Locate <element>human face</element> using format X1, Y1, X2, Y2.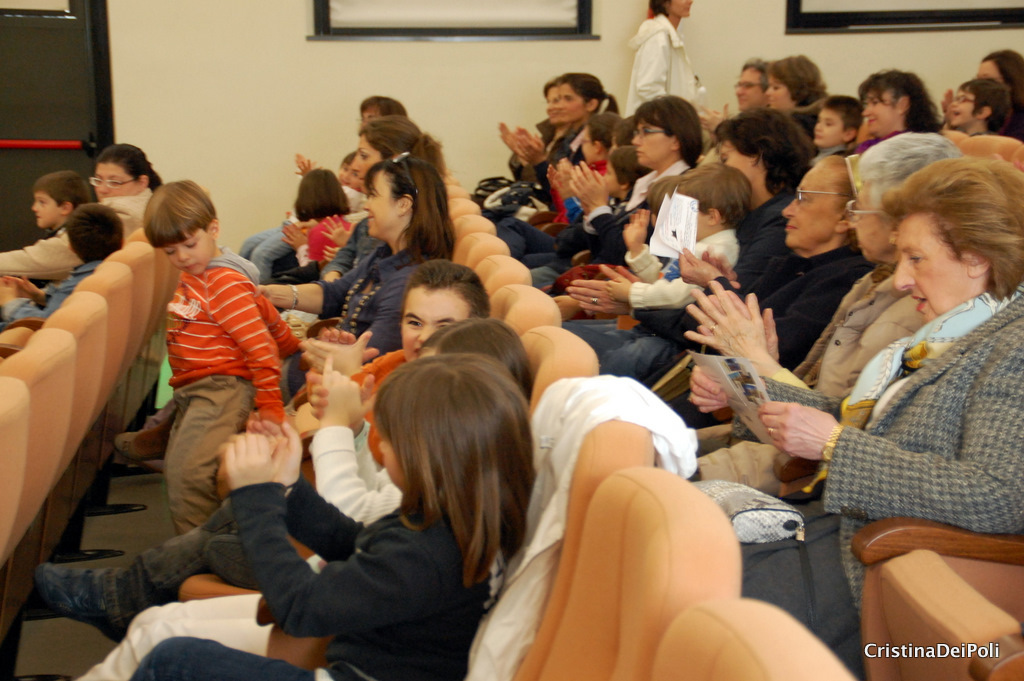
977, 58, 1001, 79.
